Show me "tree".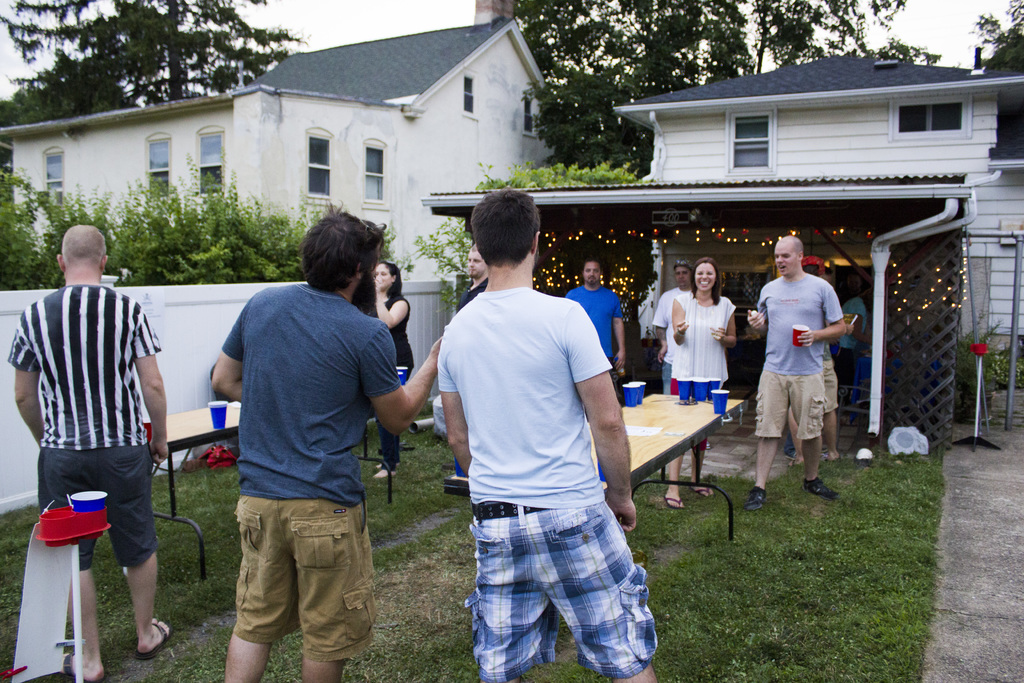
"tree" is here: x1=497, y1=0, x2=904, y2=173.
